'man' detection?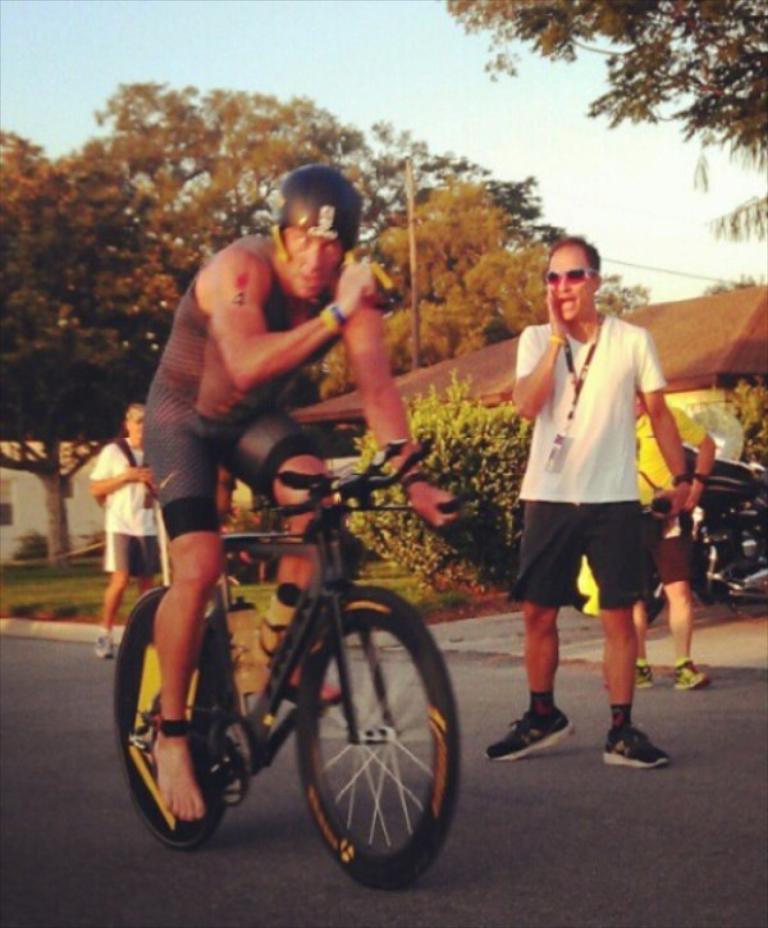
571, 389, 716, 692
